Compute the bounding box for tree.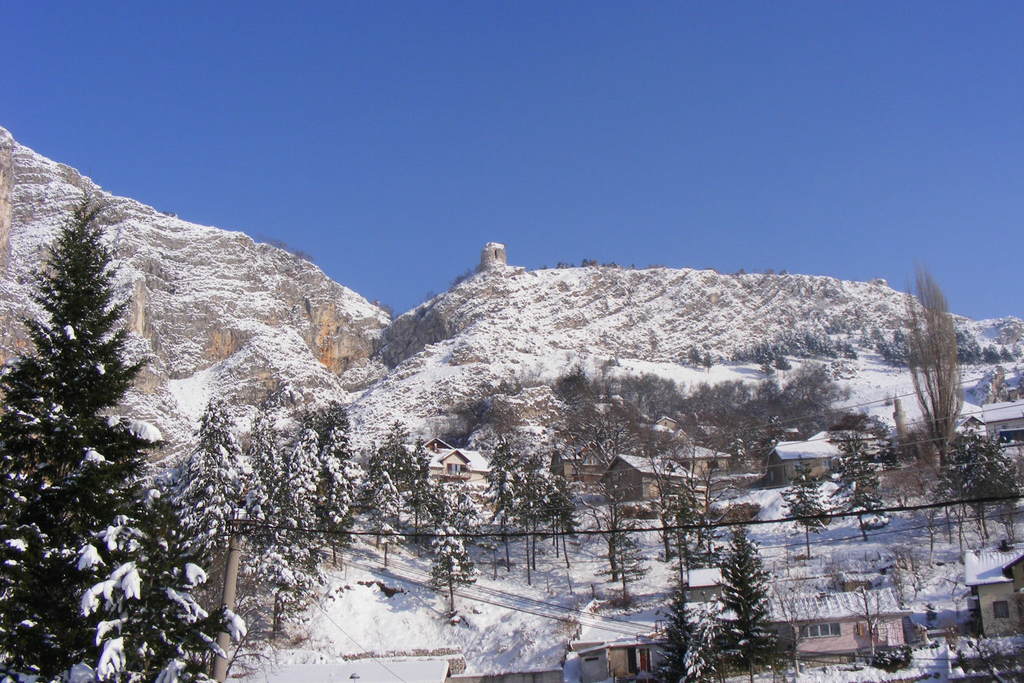
Rect(541, 262, 548, 270).
